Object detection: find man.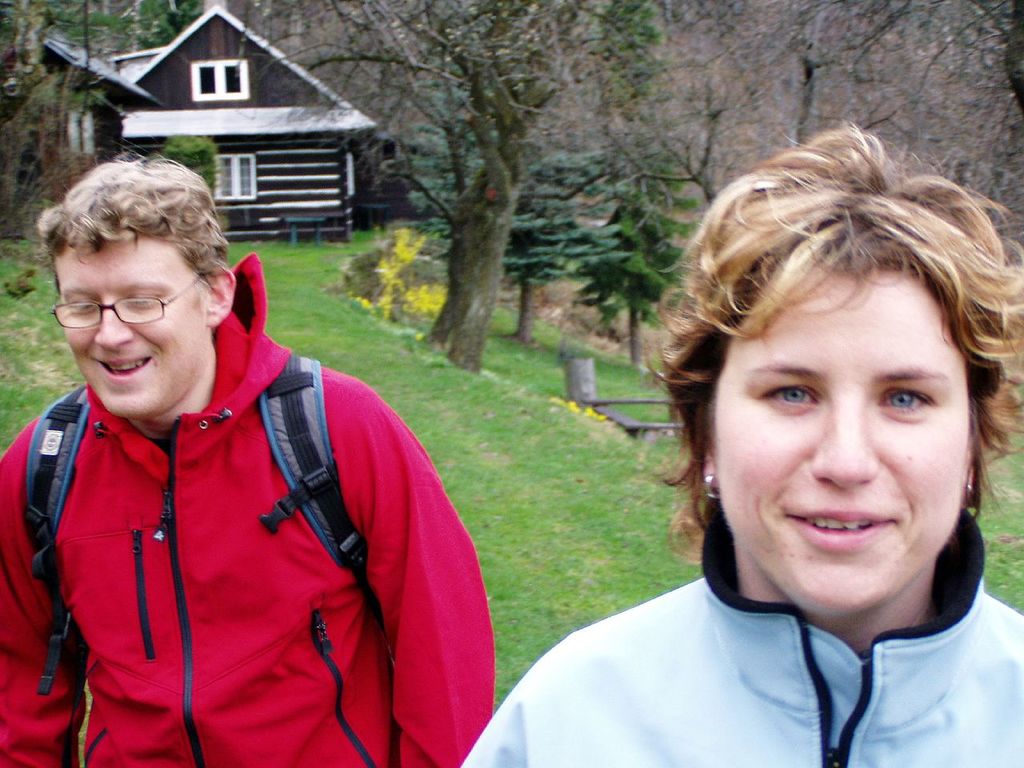
bbox=(0, 151, 497, 767).
